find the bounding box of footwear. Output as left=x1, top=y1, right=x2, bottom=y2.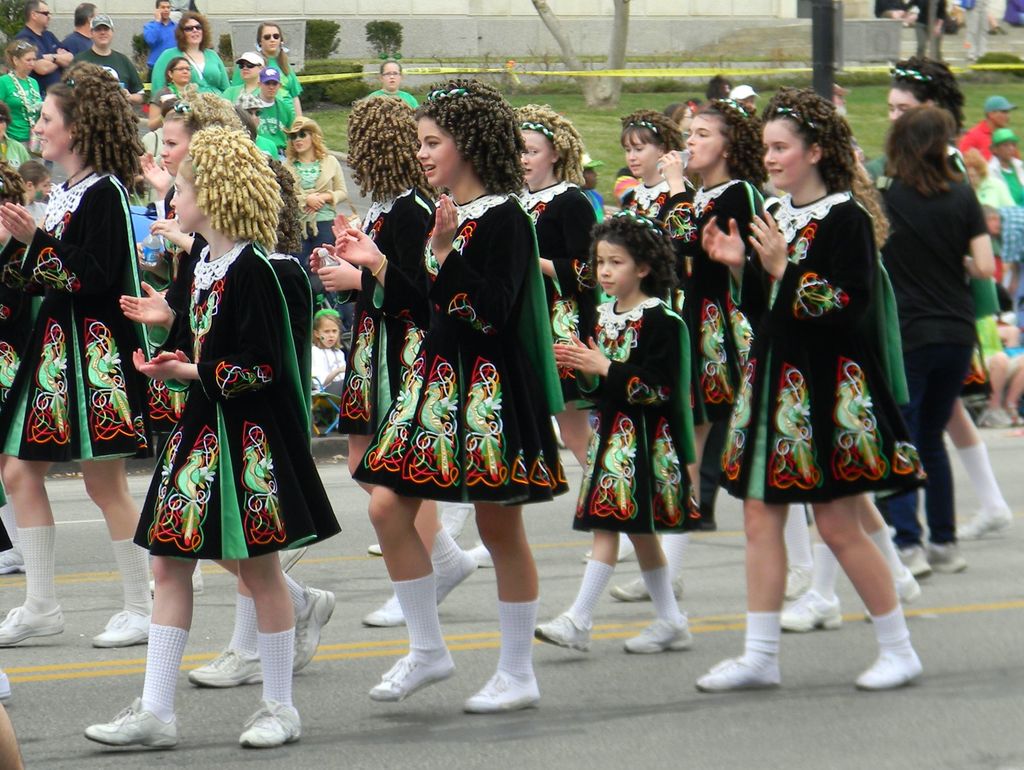
left=291, top=586, right=335, bottom=671.
